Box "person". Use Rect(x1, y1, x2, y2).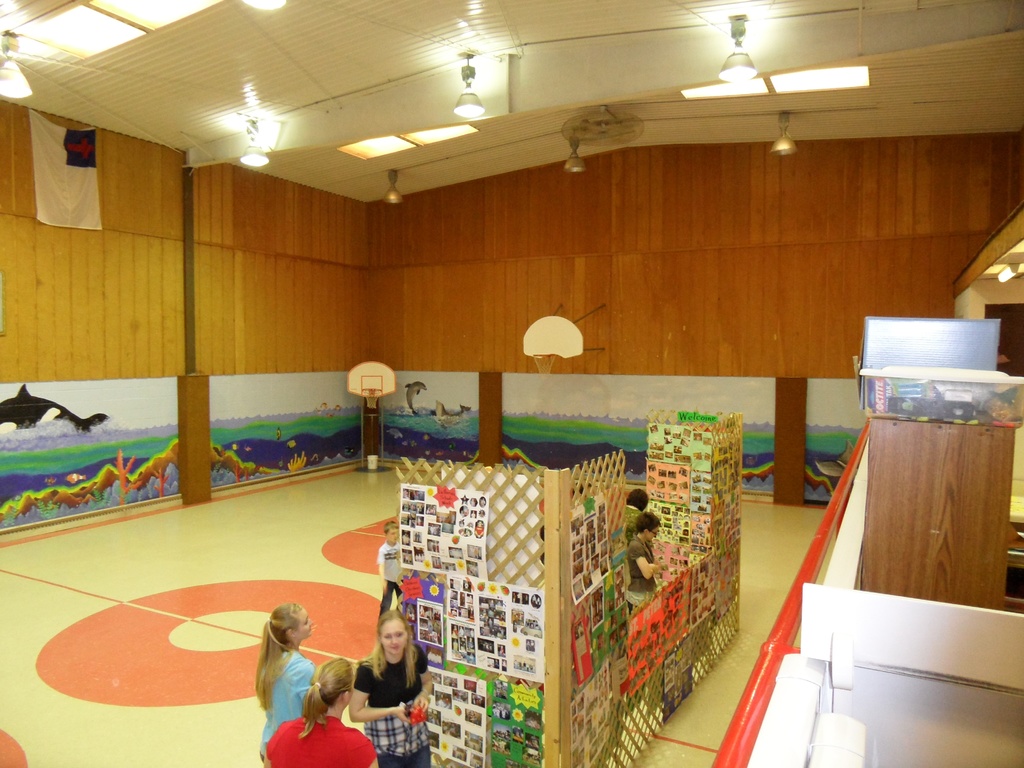
Rect(624, 514, 669, 625).
